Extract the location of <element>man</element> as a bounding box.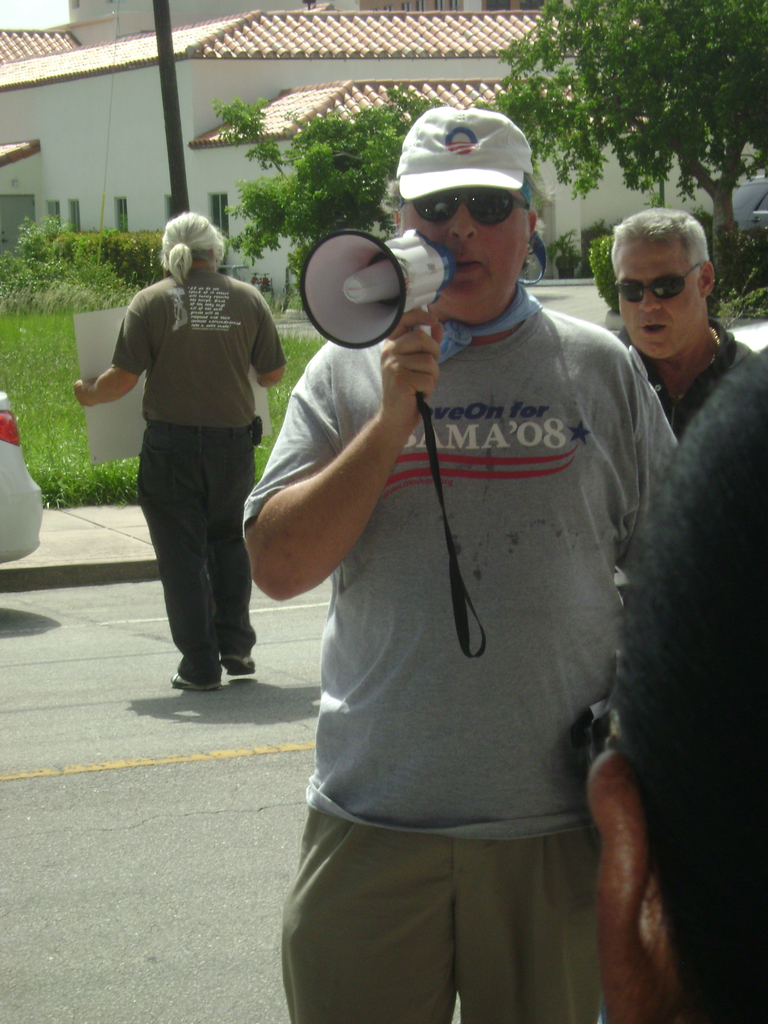
x1=248, y1=105, x2=678, y2=1008.
